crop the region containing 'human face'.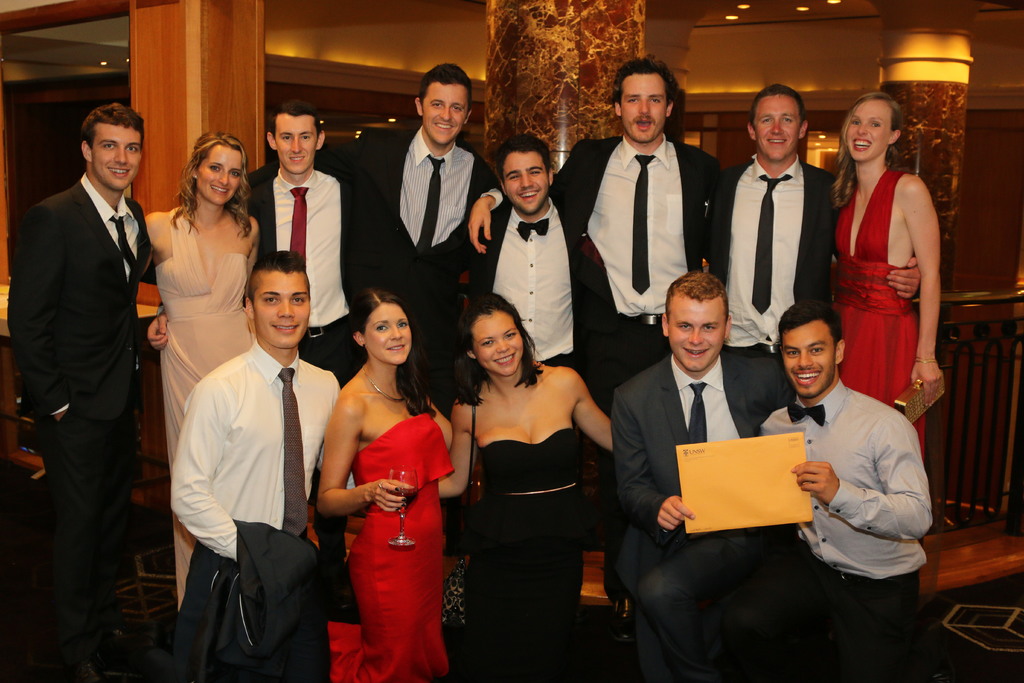
Crop region: x1=362 y1=302 x2=412 y2=361.
